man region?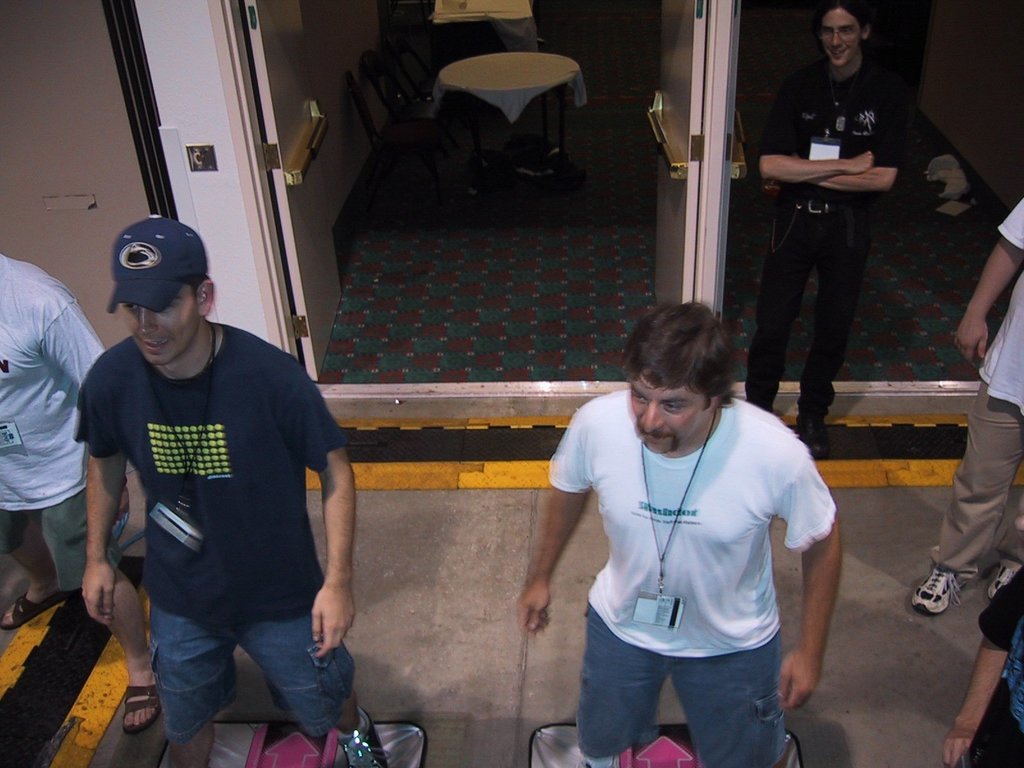
bbox=(941, 569, 1023, 767)
